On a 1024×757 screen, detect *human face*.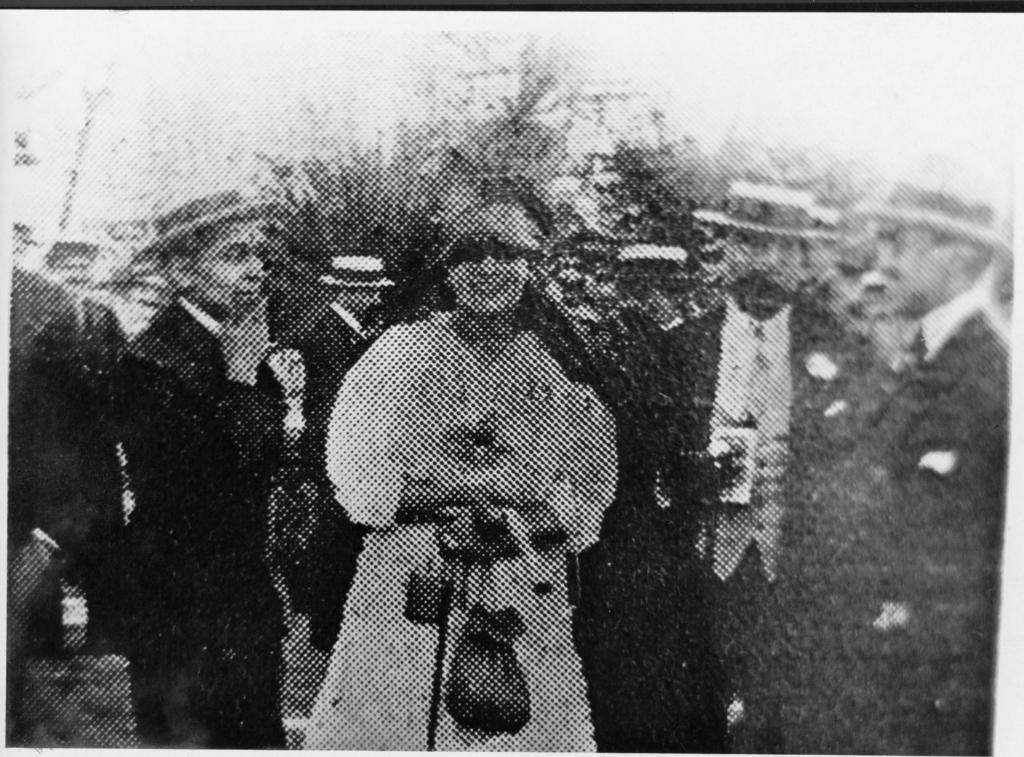
left=874, top=227, right=953, bottom=309.
